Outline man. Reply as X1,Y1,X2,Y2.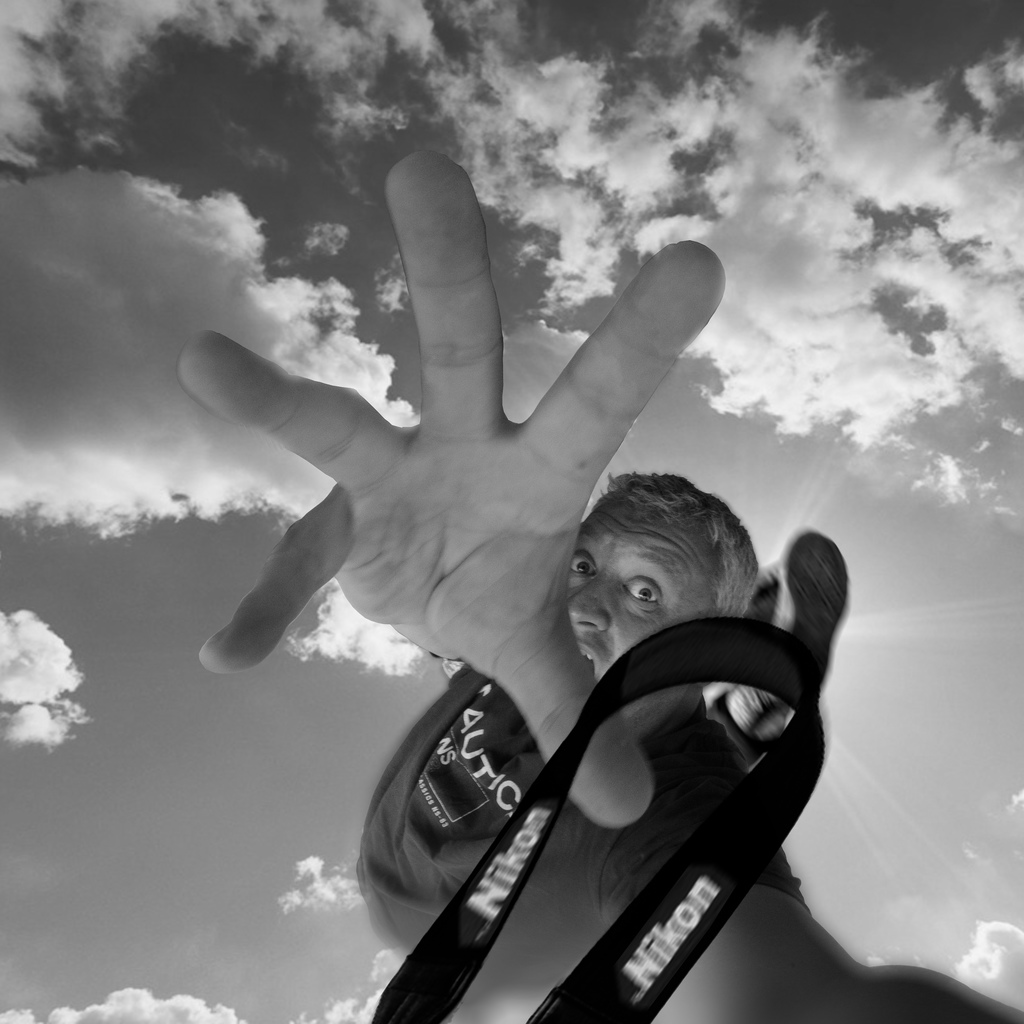
179,157,1023,1023.
